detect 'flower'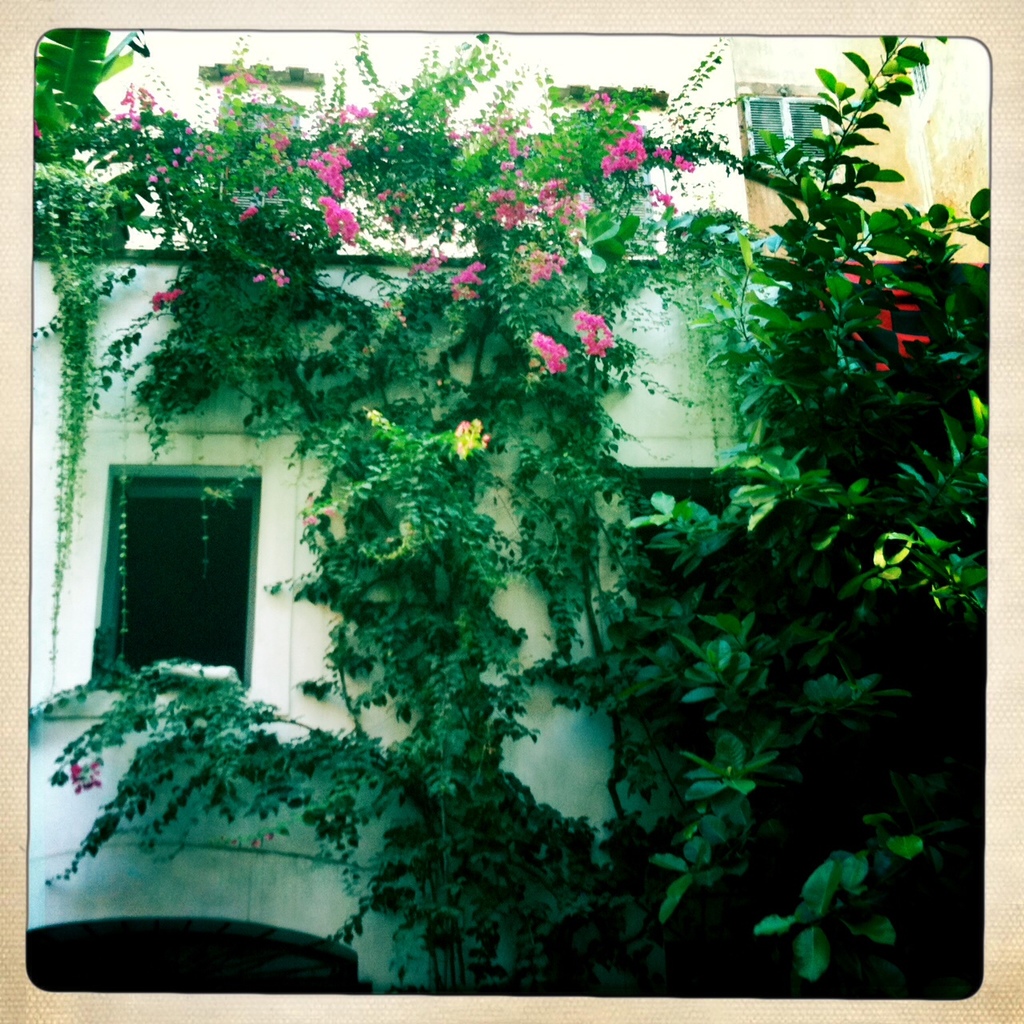
BBox(113, 84, 169, 137)
